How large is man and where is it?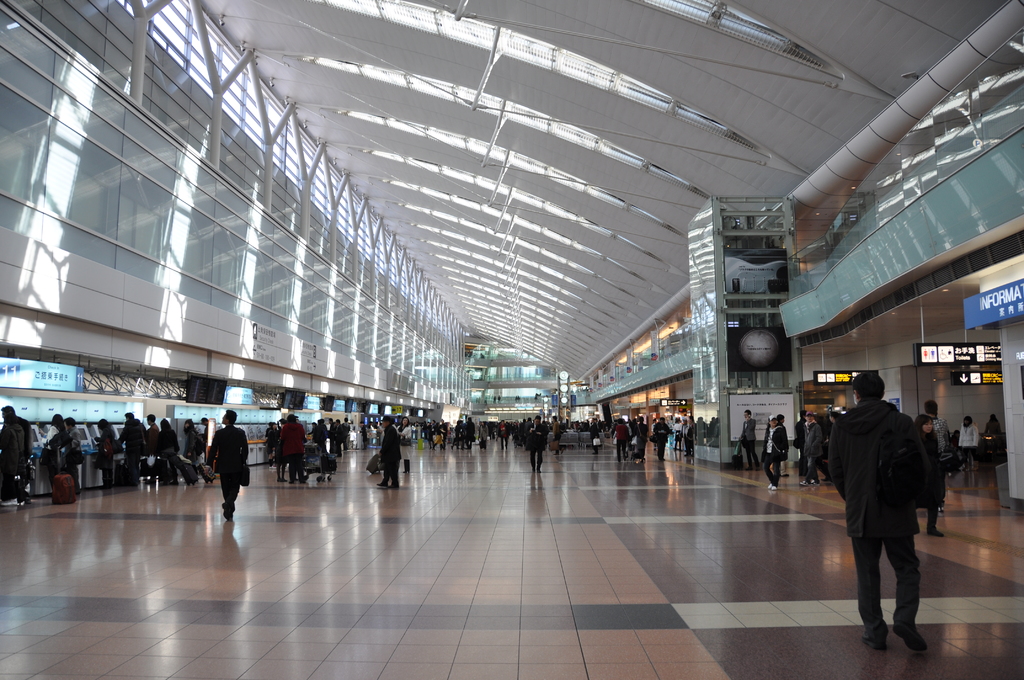
Bounding box: {"left": 798, "top": 414, "right": 826, "bottom": 479}.
